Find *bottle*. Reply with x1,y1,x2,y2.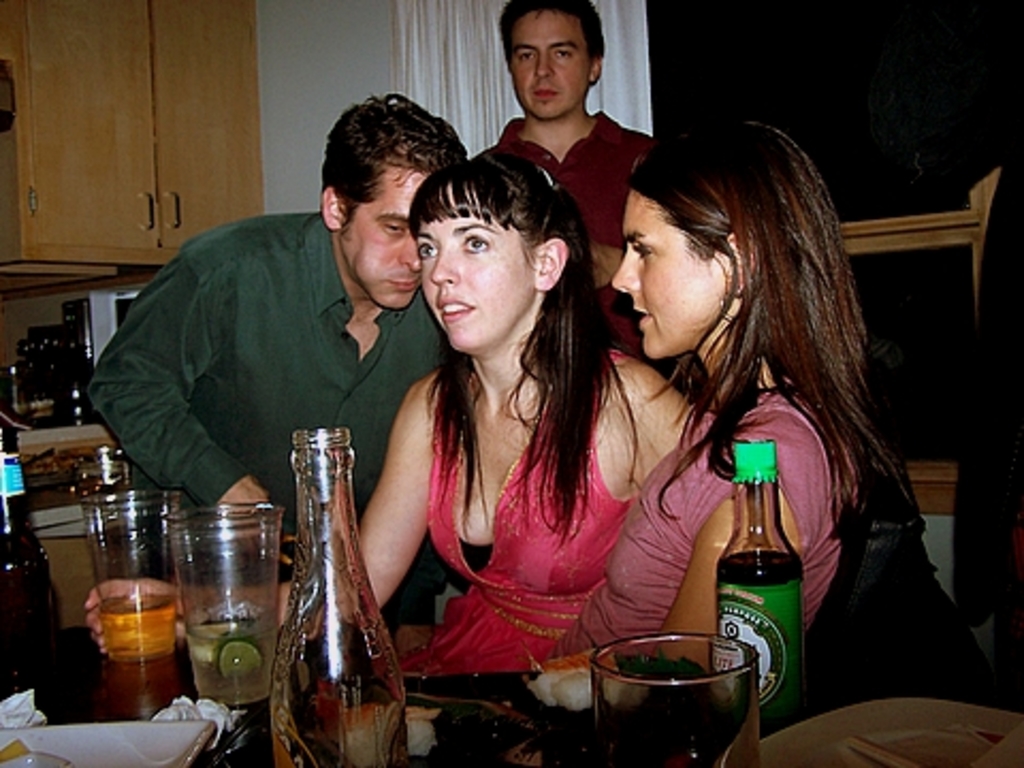
0,416,66,719.
